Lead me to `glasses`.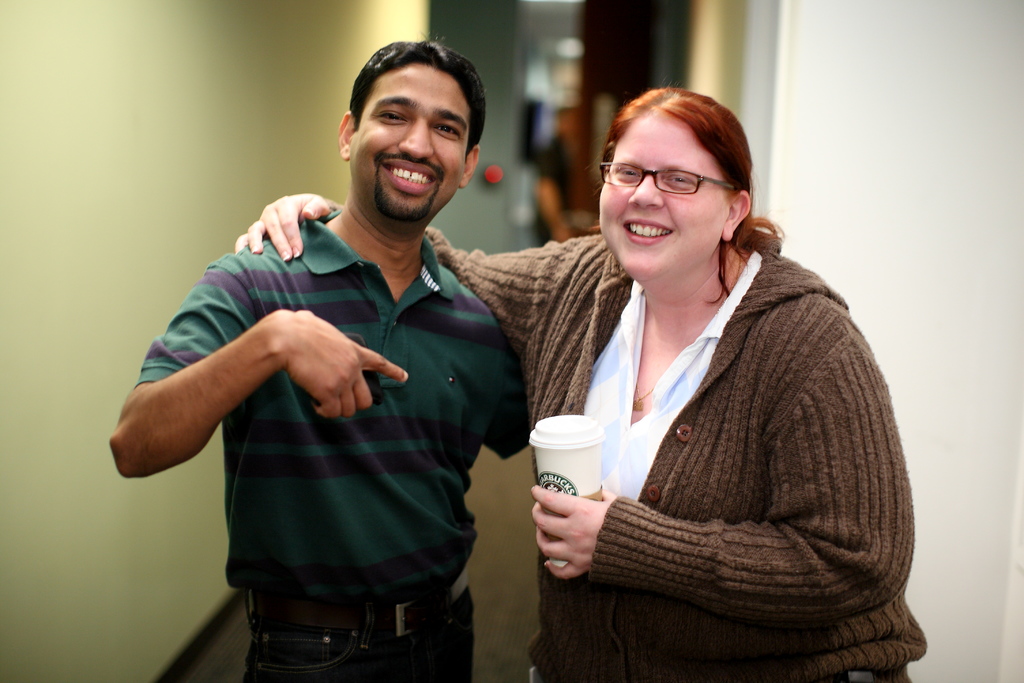
Lead to x1=598, y1=163, x2=737, y2=192.
